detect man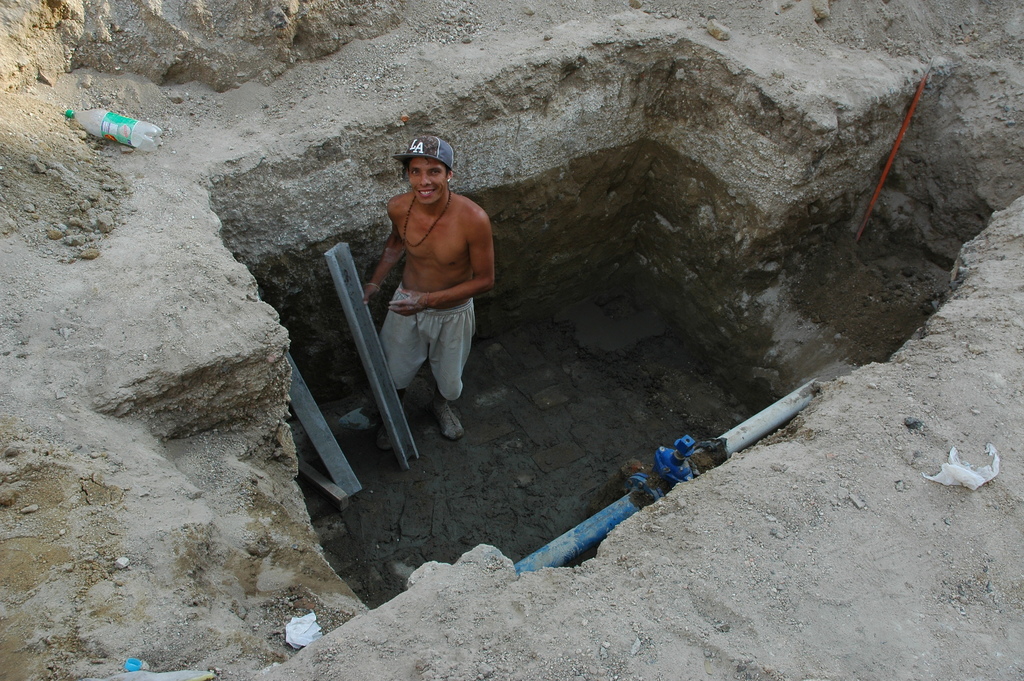
[x1=371, y1=147, x2=502, y2=443]
